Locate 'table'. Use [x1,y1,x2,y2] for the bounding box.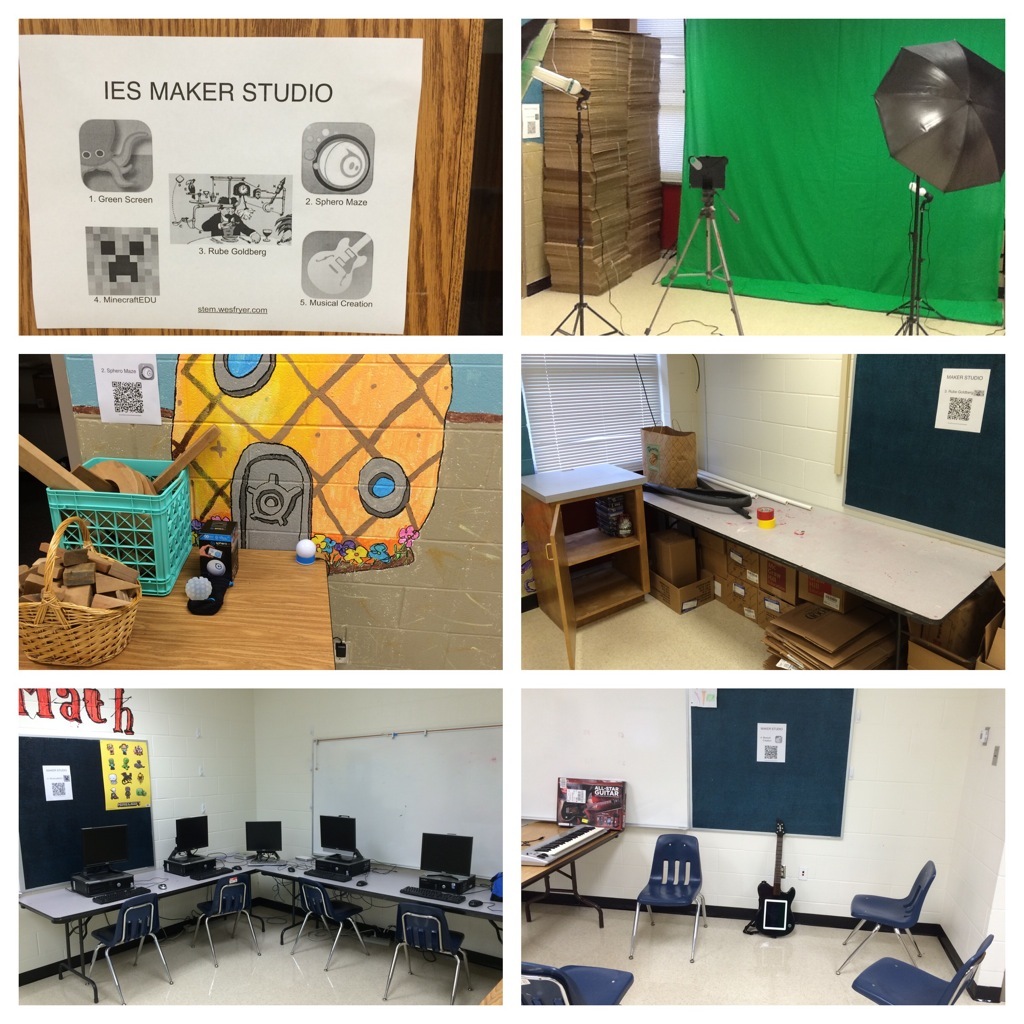
[641,427,972,675].
